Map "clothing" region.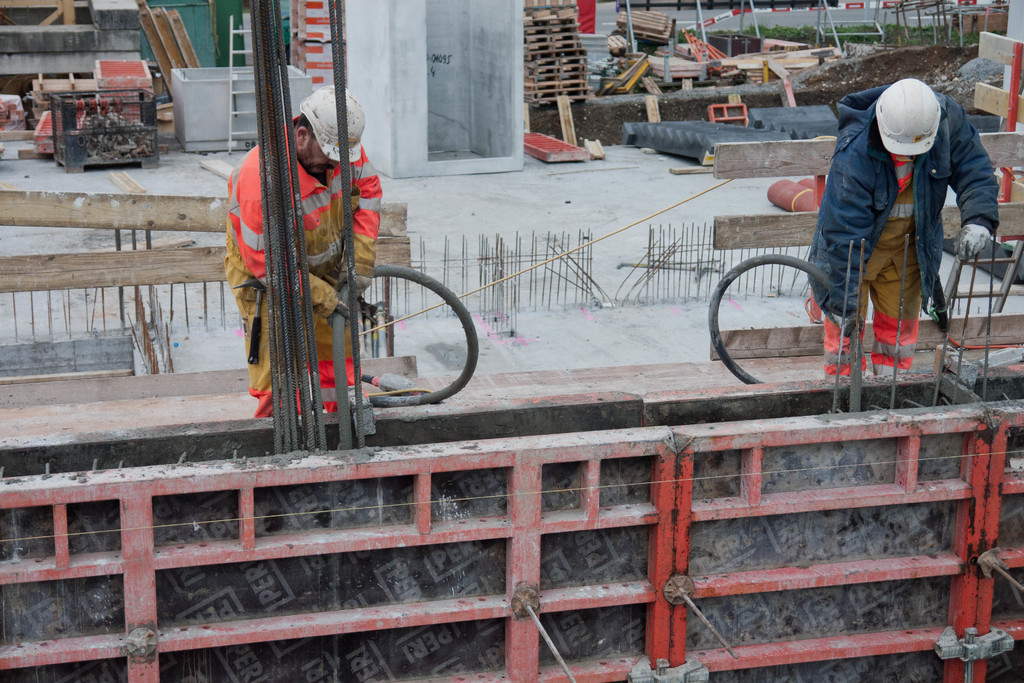
Mapped to BBox(225, 129, 383, 440).
